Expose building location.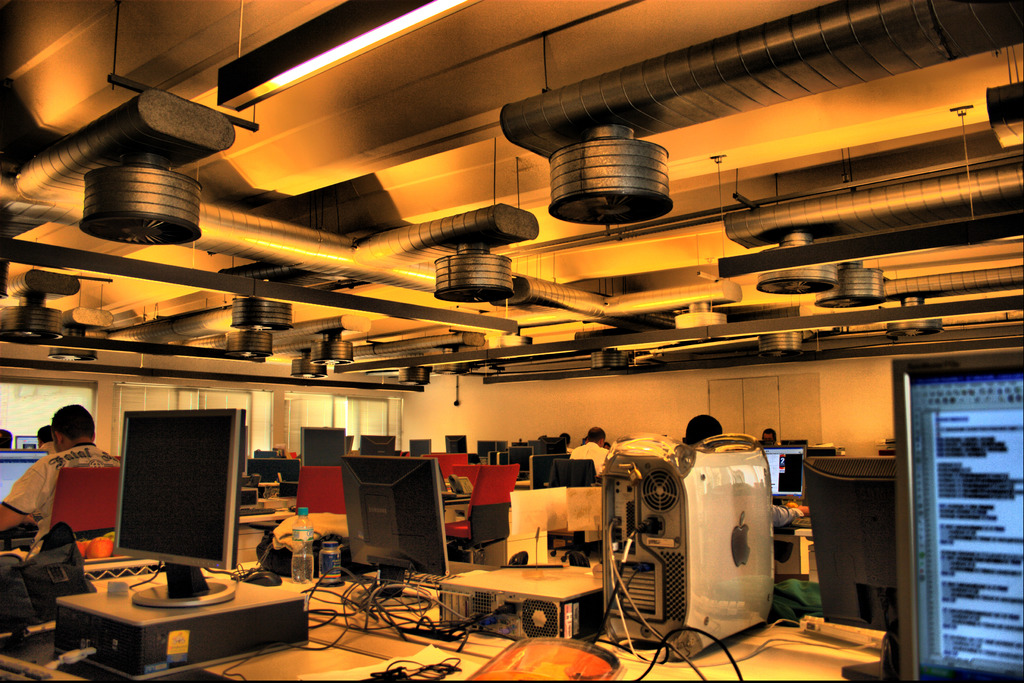
Exposed at crop(0, 0, 1023, 682).
